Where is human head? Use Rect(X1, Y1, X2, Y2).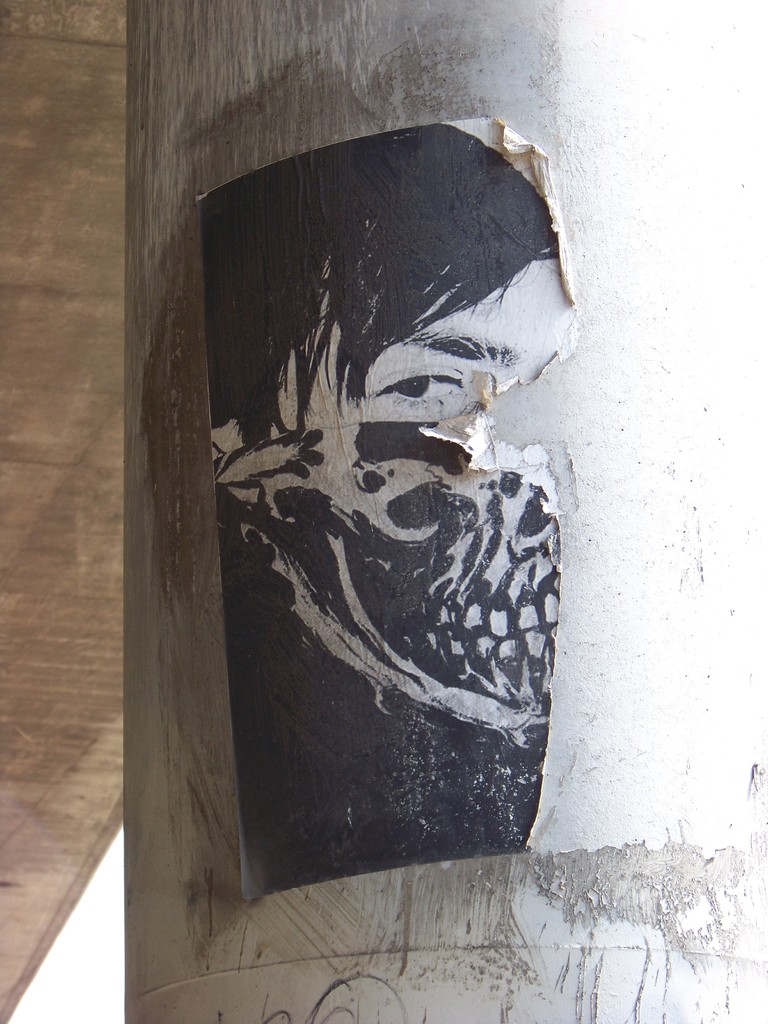
Rect(196, 127, 560, 722).
